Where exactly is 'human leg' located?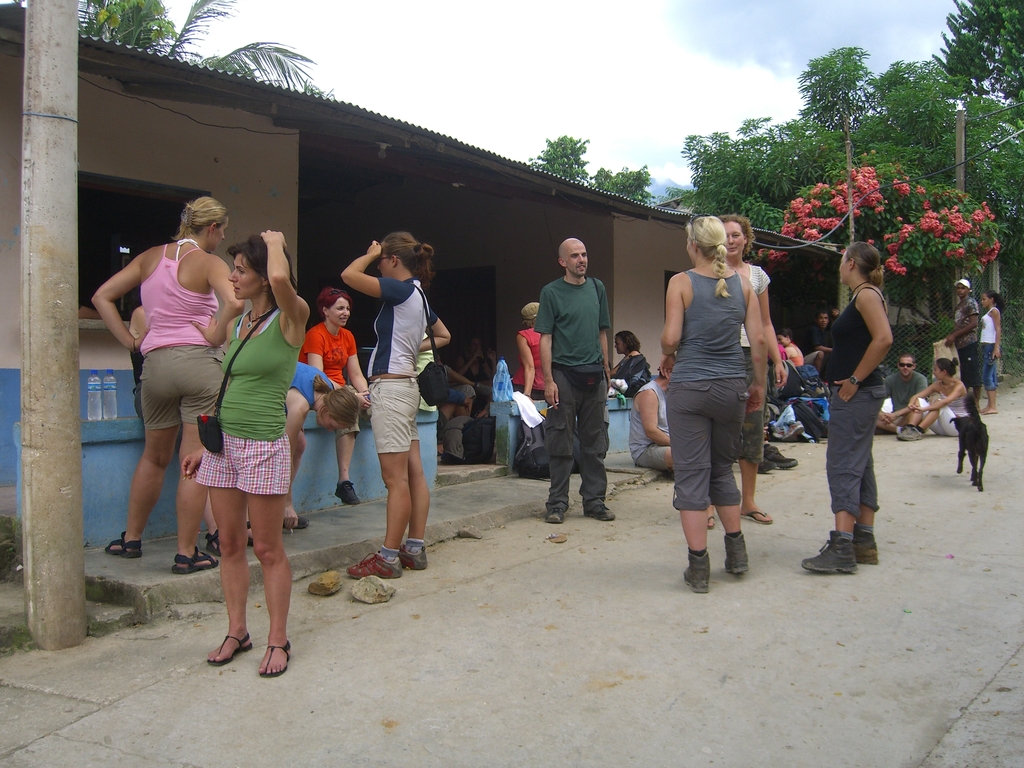
Its bounding box is Rect(546, 368, 579, 528).
